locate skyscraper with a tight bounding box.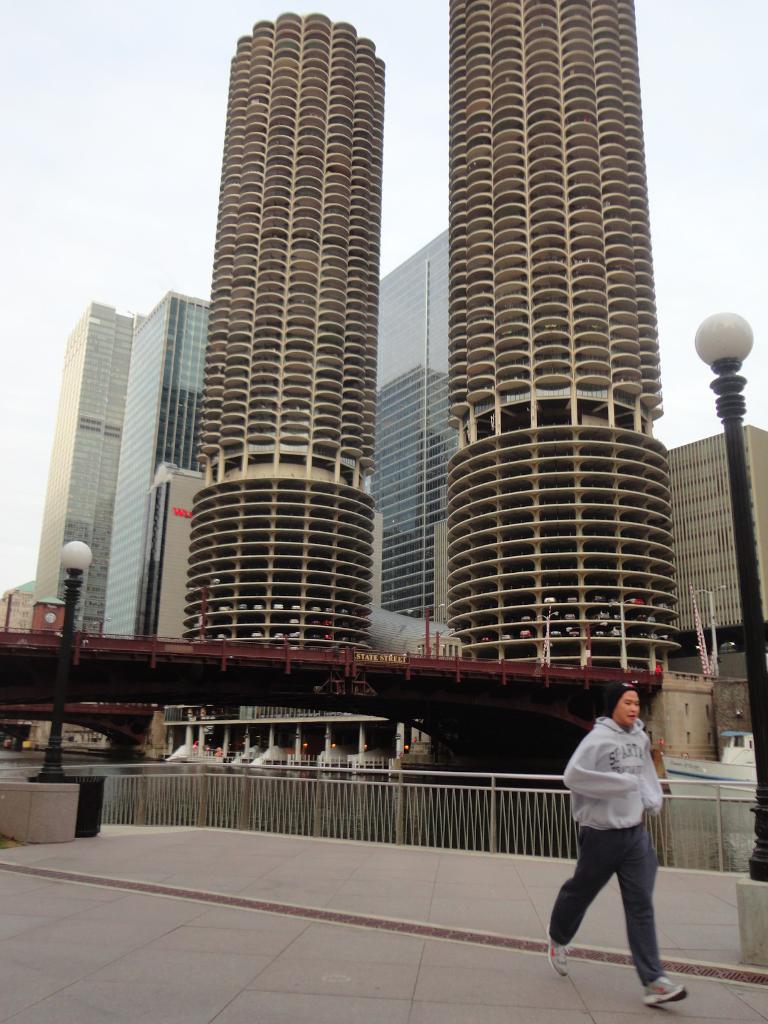
(96, 290, 213, 633).
